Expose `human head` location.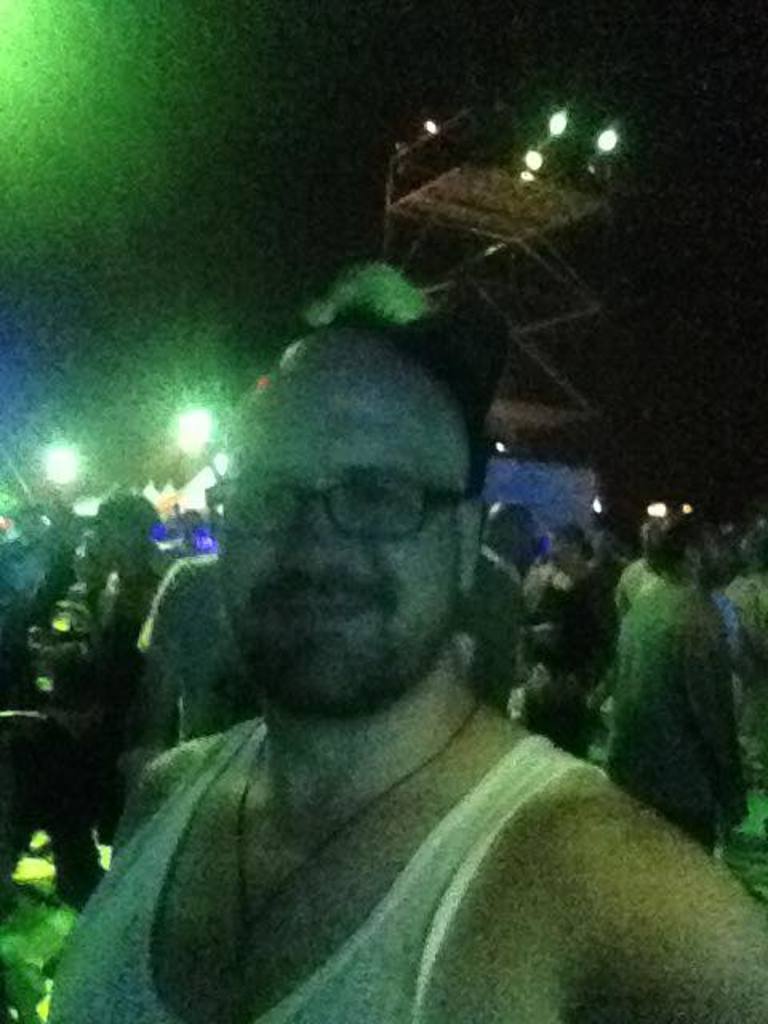
Exposed at [638, 526, 699, 587].
